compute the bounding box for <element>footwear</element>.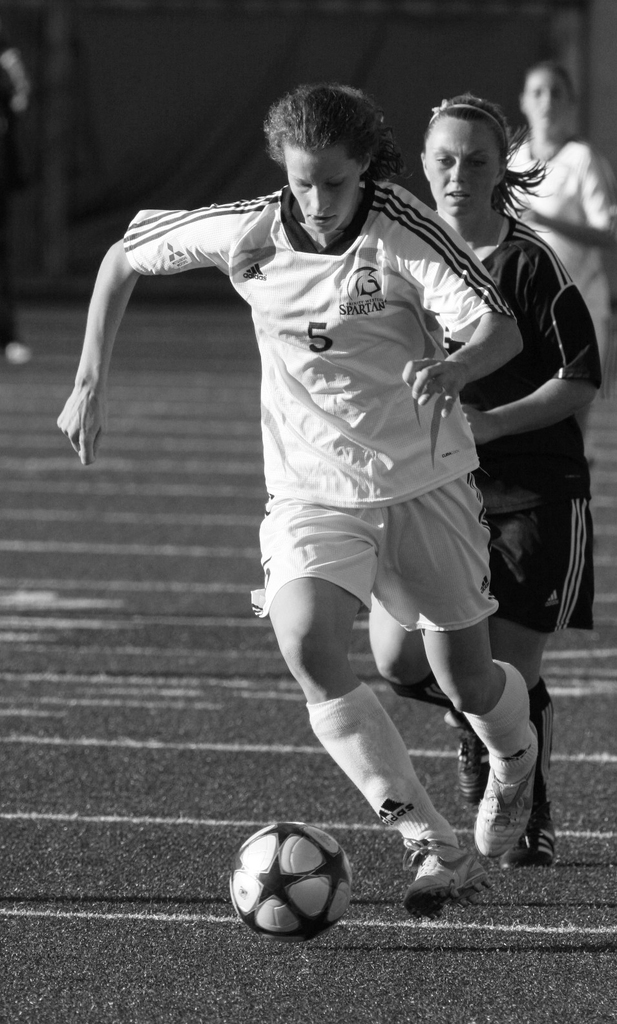
(left=452, top=726, right=492, bottom=810).
